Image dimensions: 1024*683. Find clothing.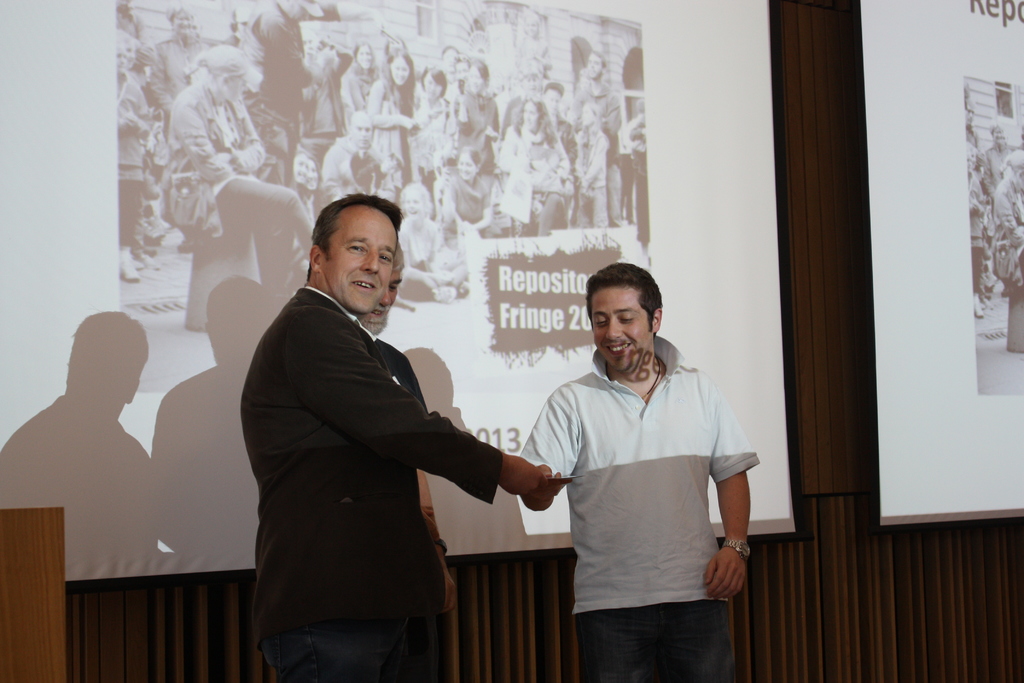
{"x1": 530, "y1": 313, "x2": 765, "y2": 662}.
